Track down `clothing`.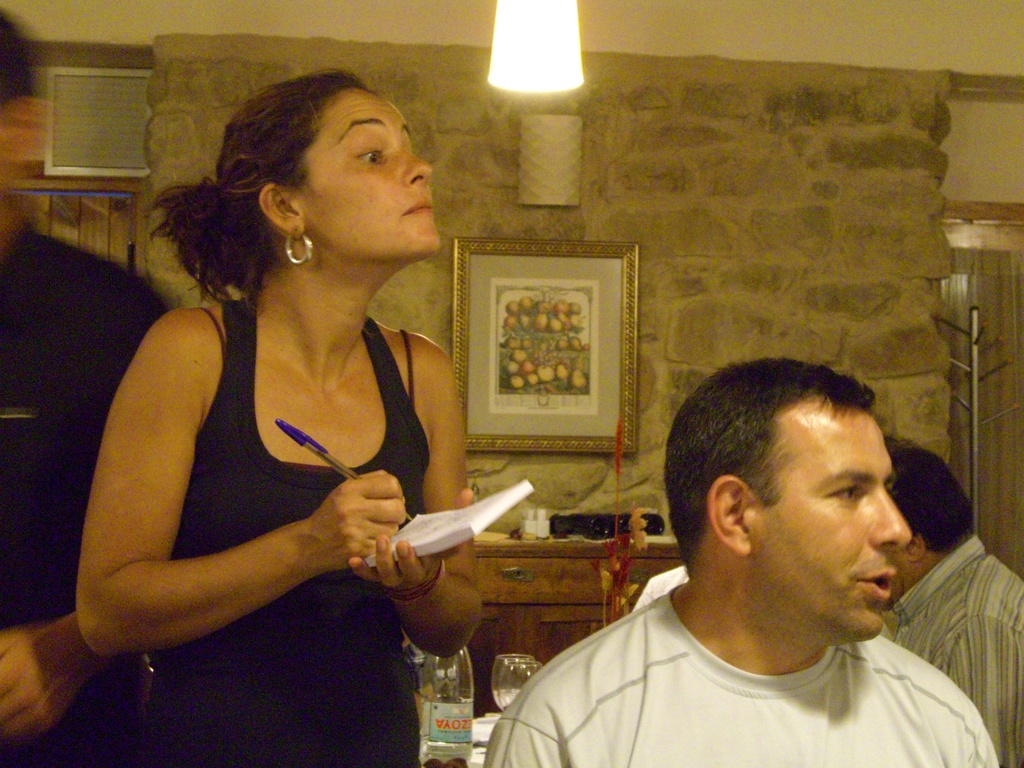
Tracked to (487, 588, 1004, 767).
